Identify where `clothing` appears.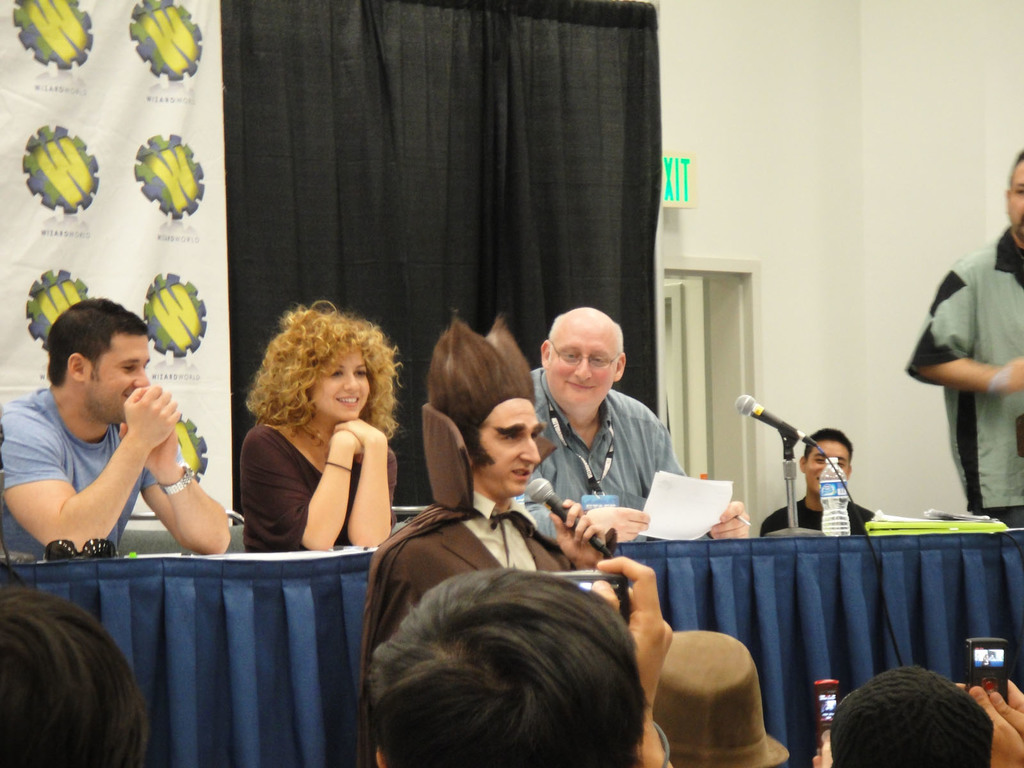
Appears at <box>906,223,1023,534</box>.
